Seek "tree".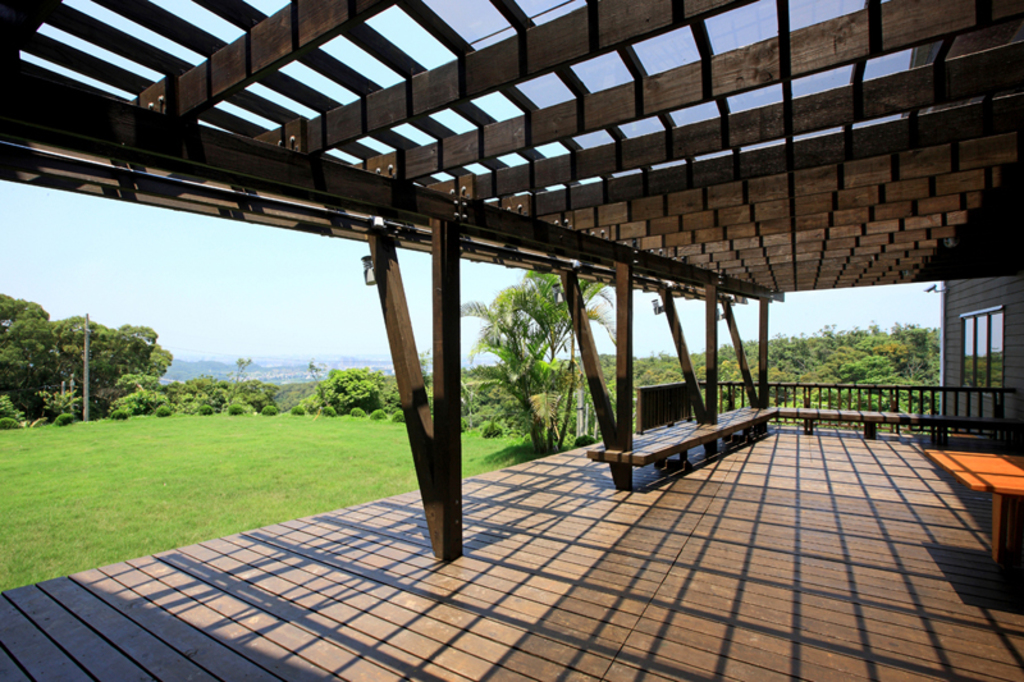
x1=306, y1=360, x2=380, y2=415.
